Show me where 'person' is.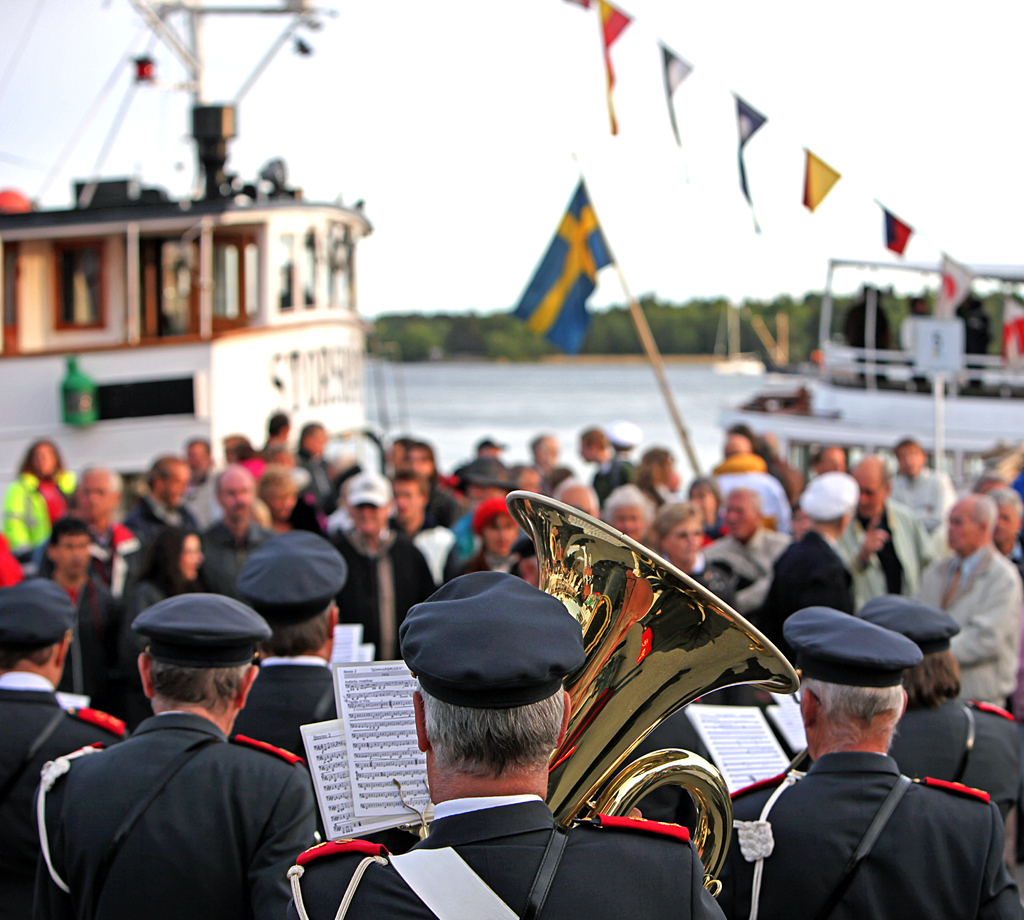
'person' is at [49, 516, 127, 705].
